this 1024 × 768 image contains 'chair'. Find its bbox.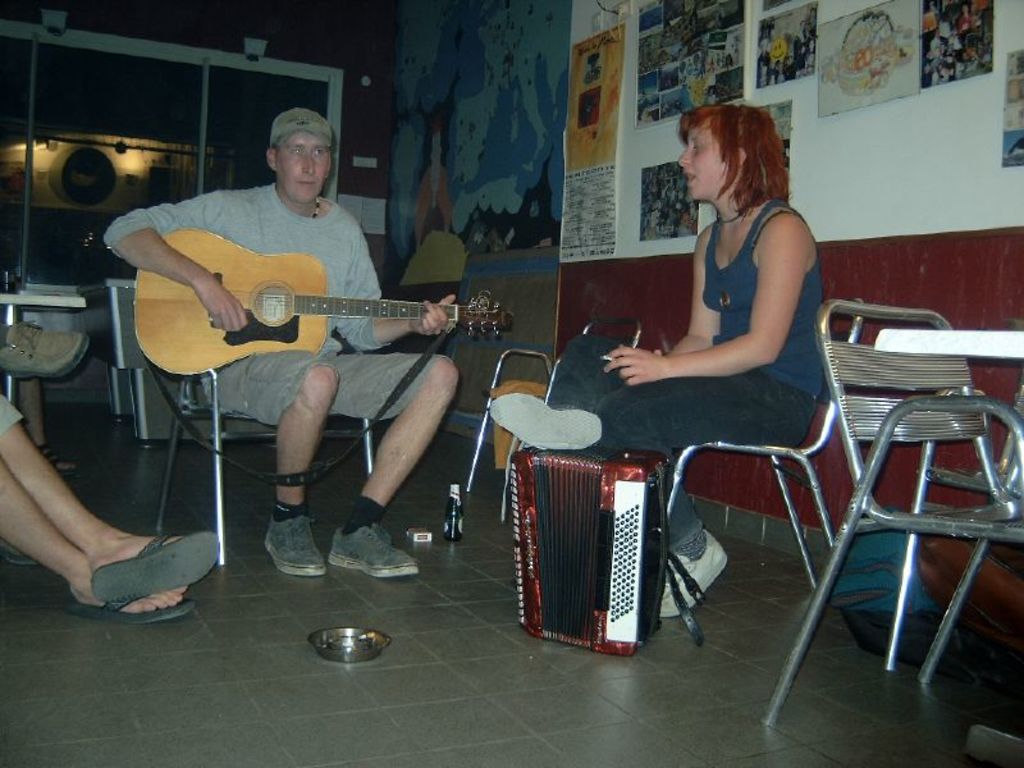
<box>781,316,1020,742</box>.
